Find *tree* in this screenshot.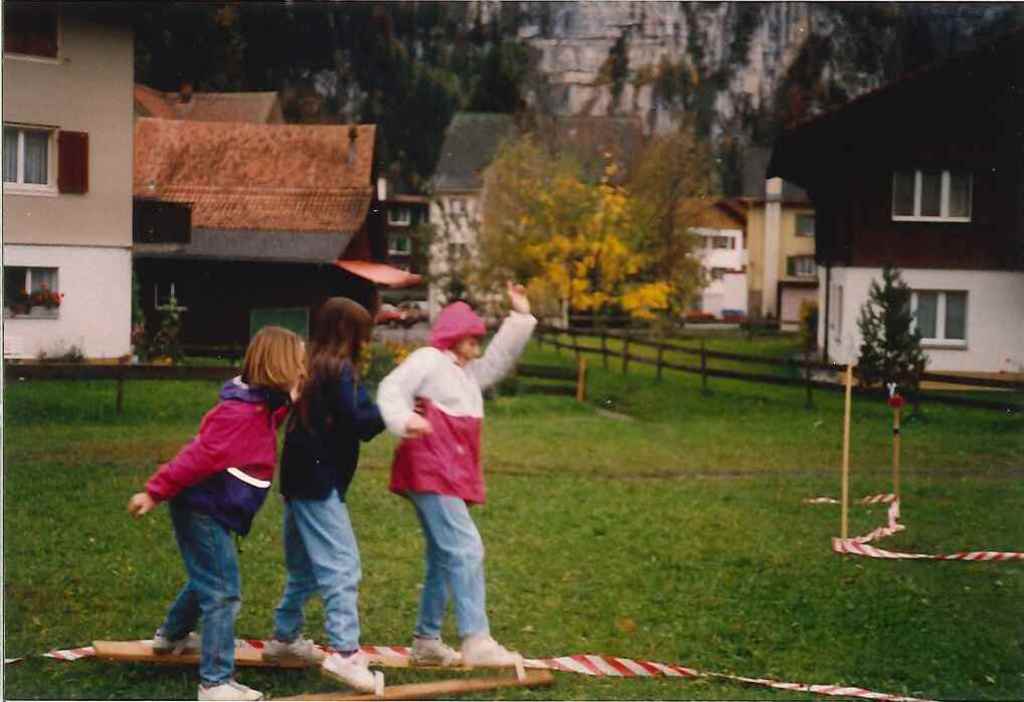
The bounding box for *tree* is <box>407,188,488,319</box>.
